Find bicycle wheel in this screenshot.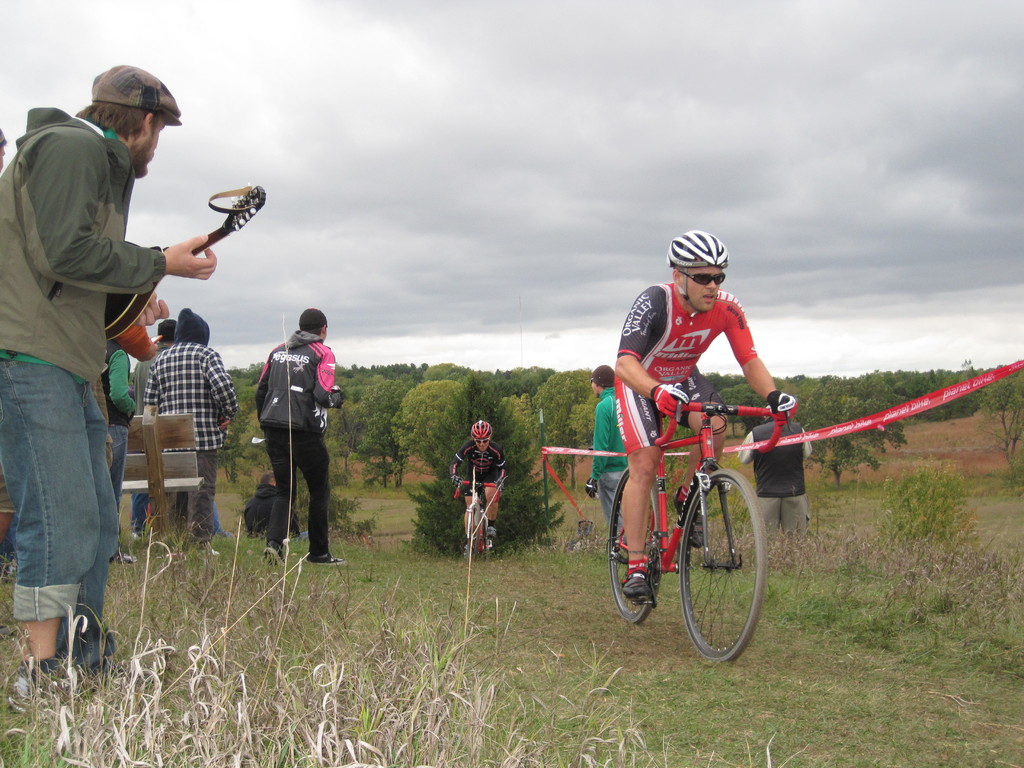
The bounding box for bicycle wheel is locate(470, 503, 493, 563).
